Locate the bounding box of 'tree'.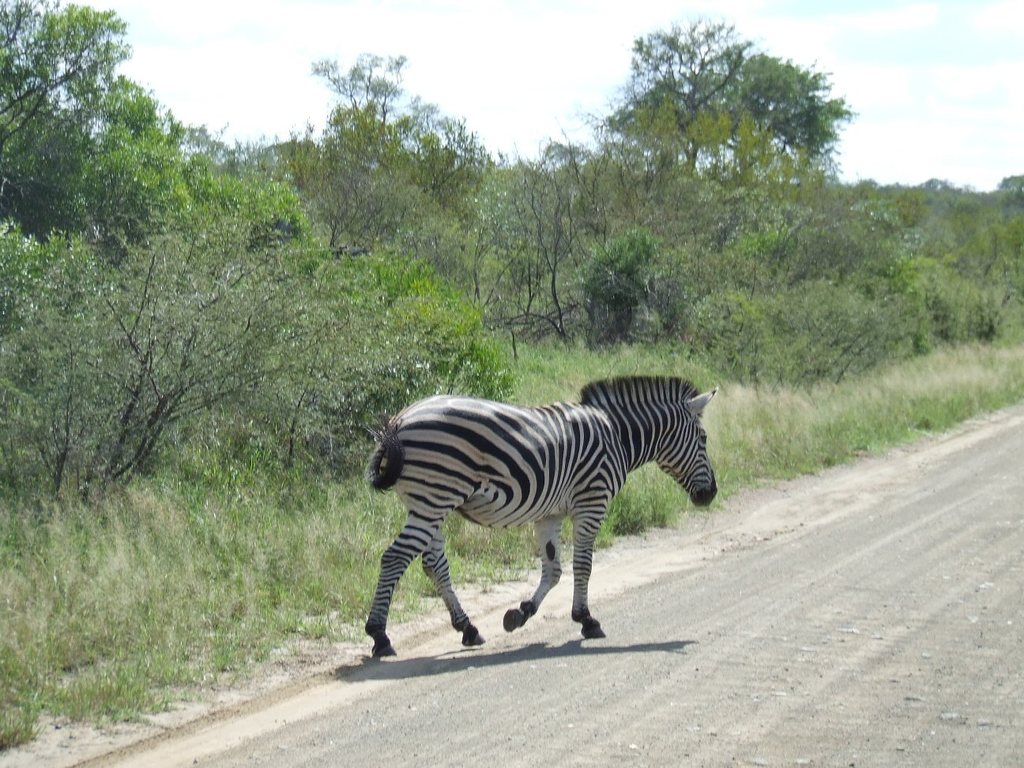
Bounding box: Rect(0, 239, 509, 527).
